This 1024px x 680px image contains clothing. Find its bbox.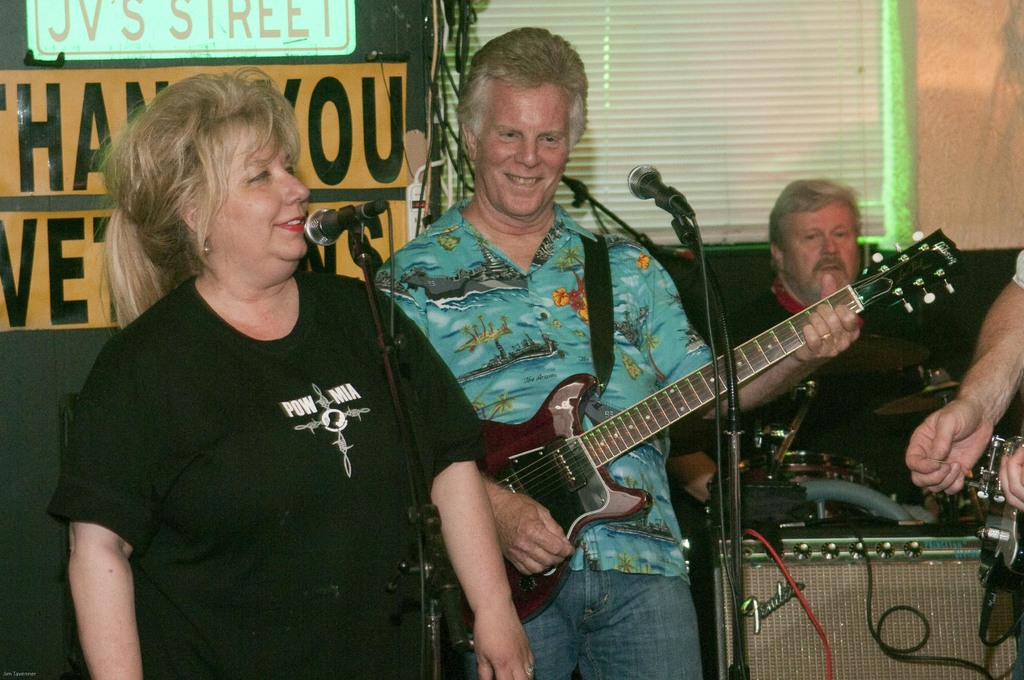
select_region(54, 232, 465, 656).
